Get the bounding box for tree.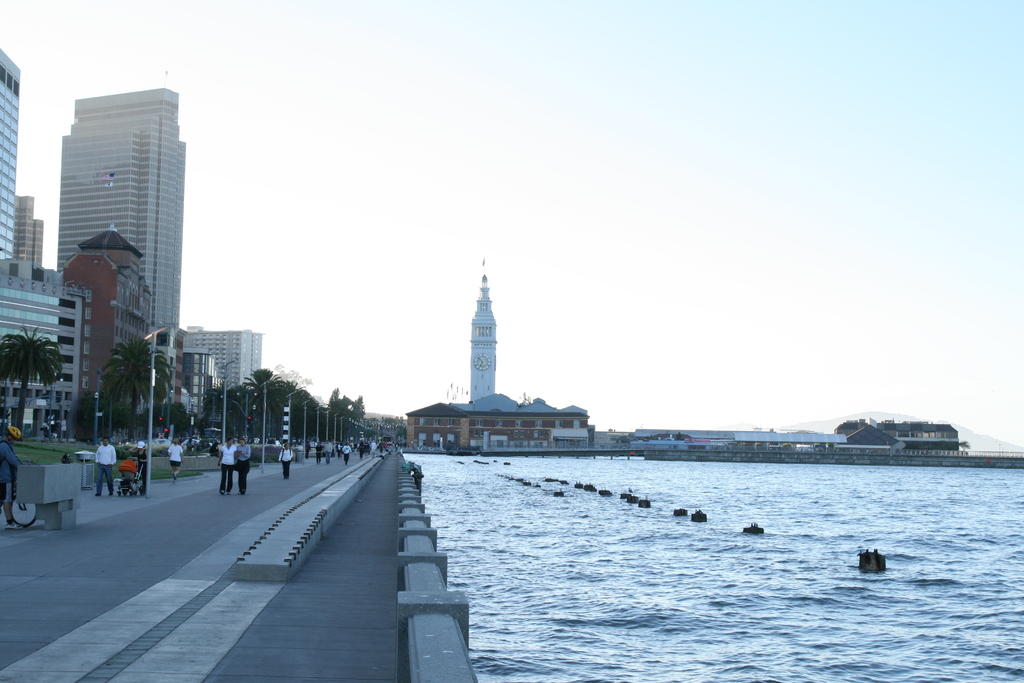
(x1=98, y1=334, x2=178, y2=441).
